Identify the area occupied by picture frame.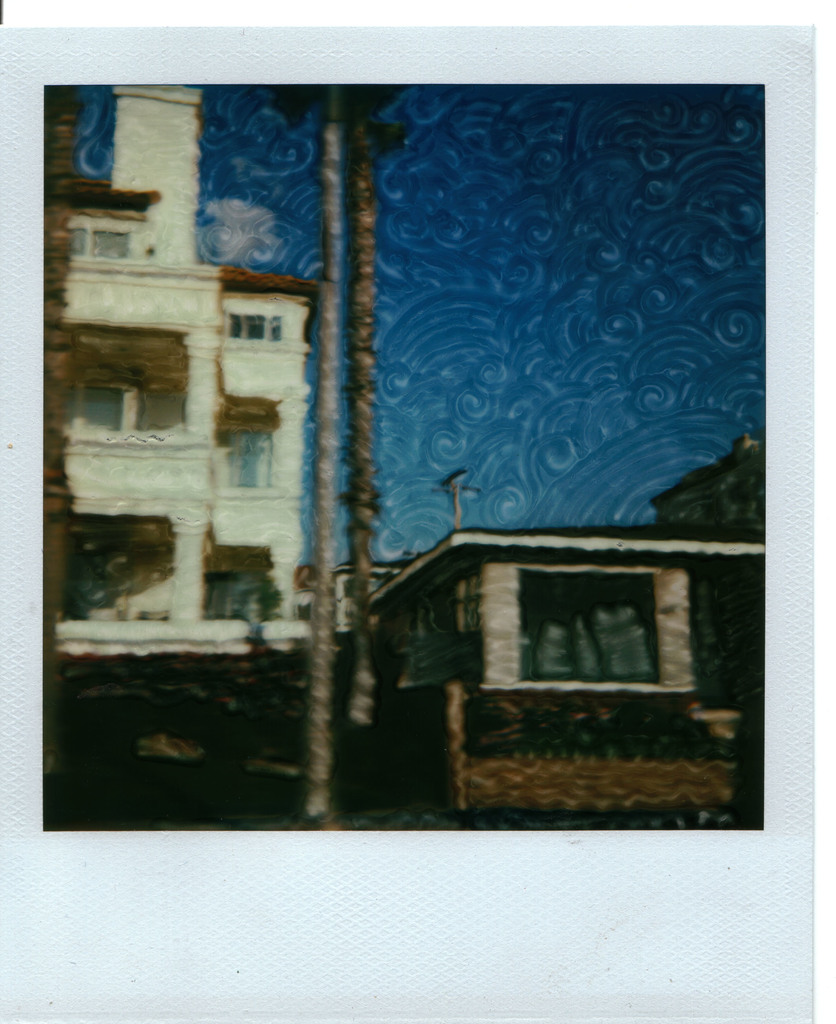
Area: (left=0, top=26, right=811, bottom=1019).
